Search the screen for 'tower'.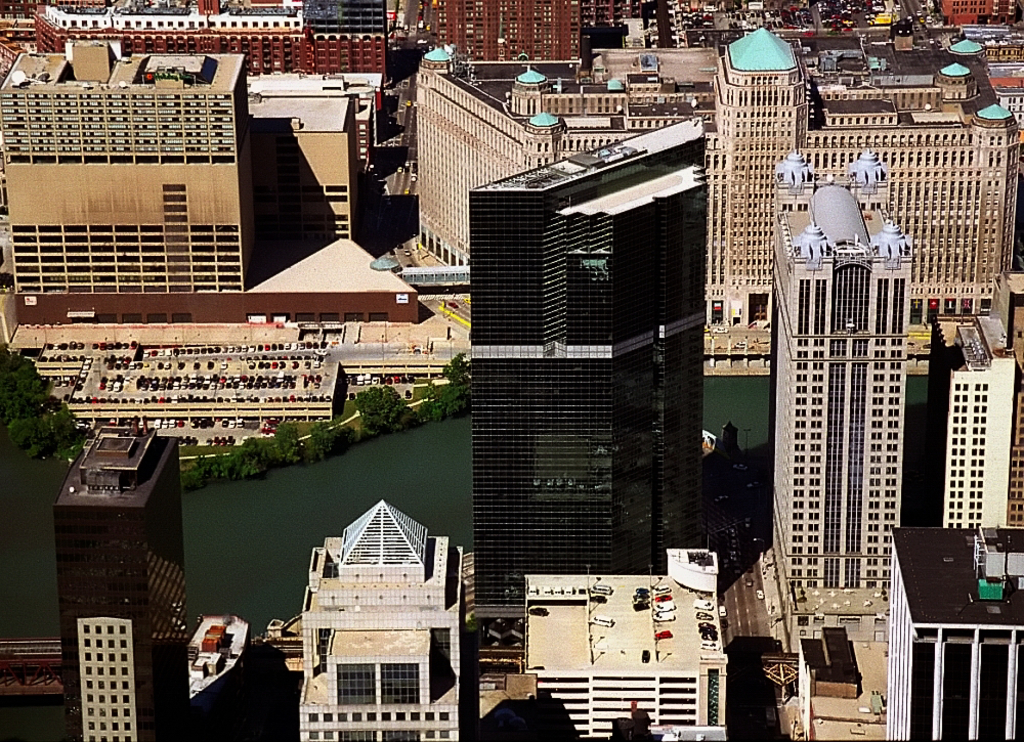
Found at {"x1": 249, "y1": 72, "x2": 364, "y2": 275}.
